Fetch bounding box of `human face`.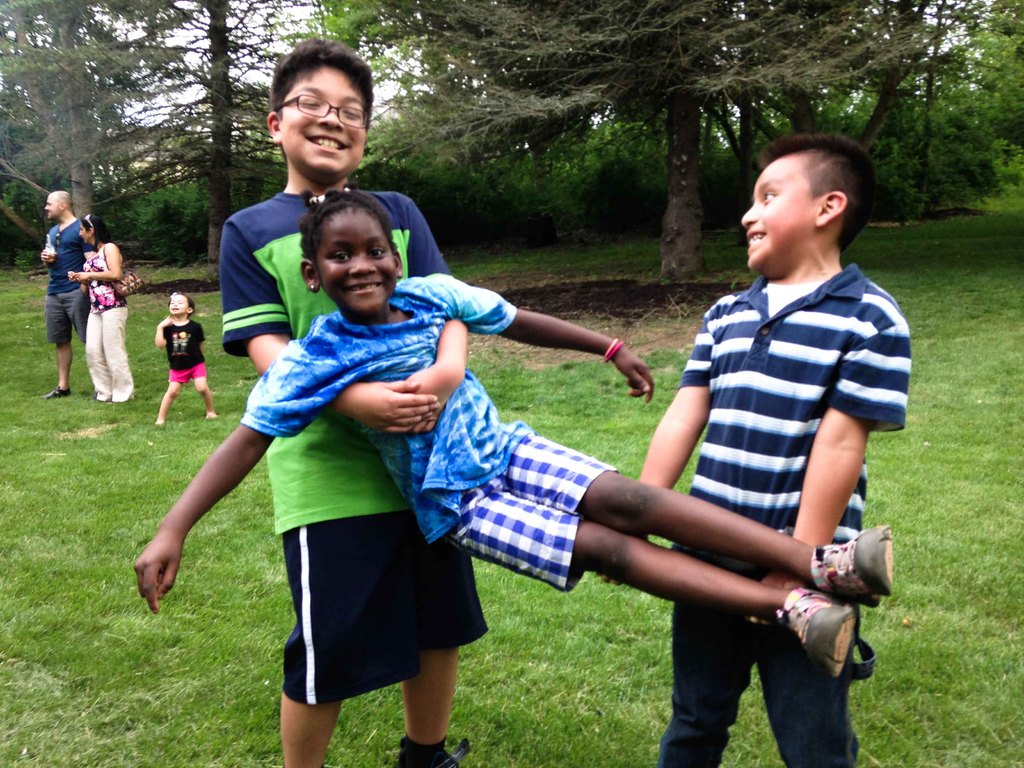
Bbox: [280, 67, 368, 183].
